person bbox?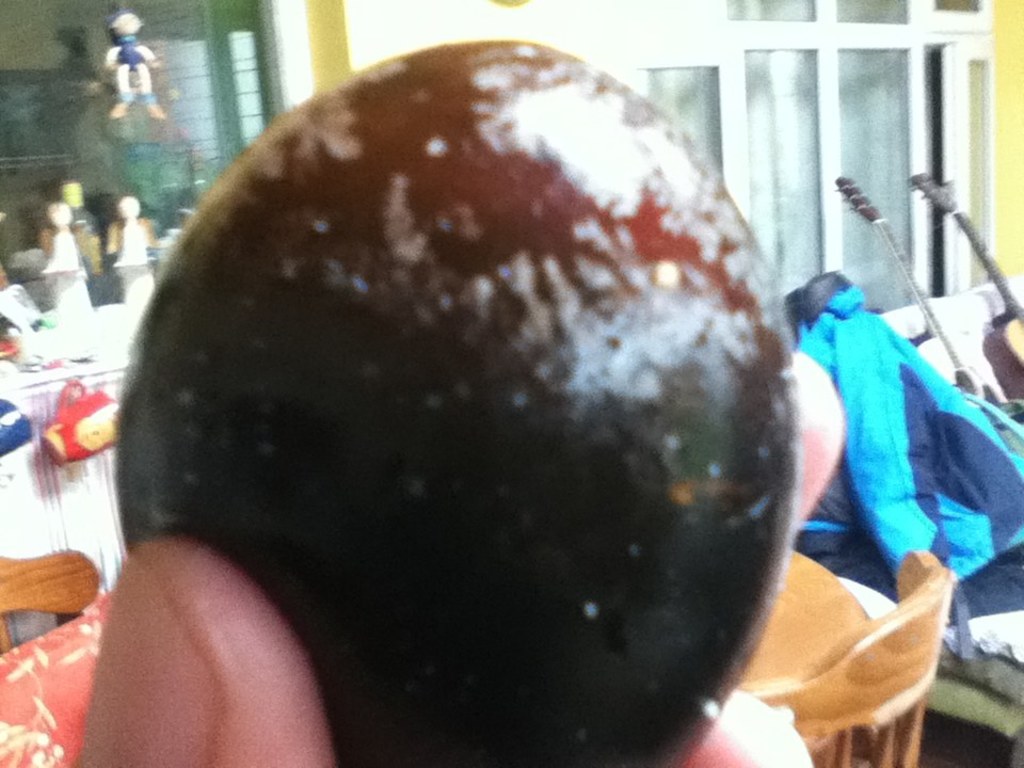
region(805, 277, 1023, 610)
